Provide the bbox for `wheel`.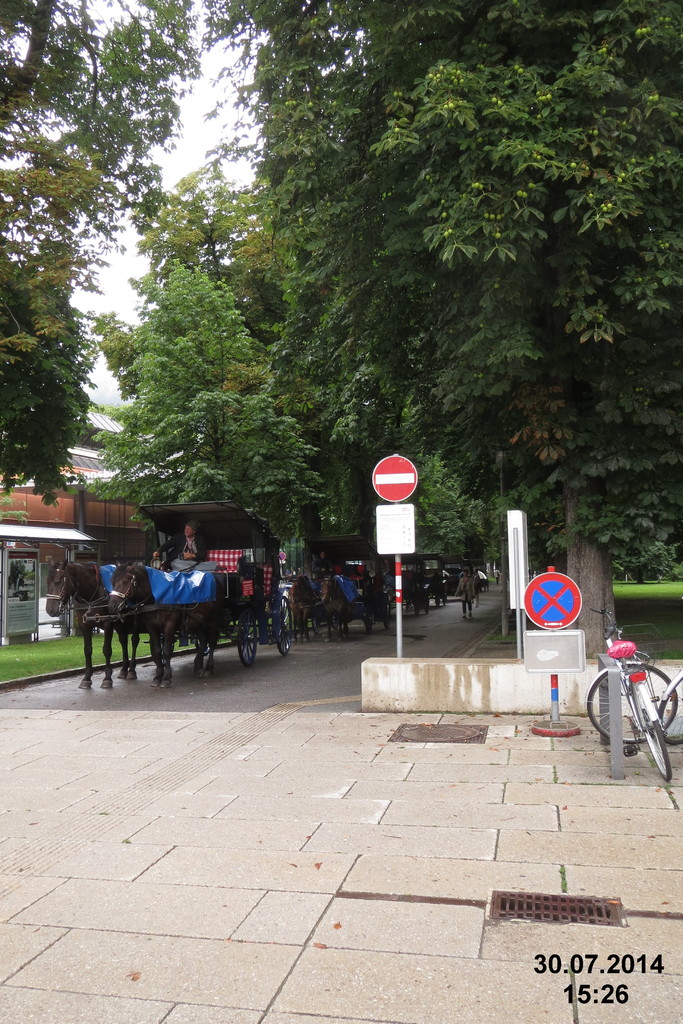
pyautogui.locateOnScreen(642, 695, 672, 782).
